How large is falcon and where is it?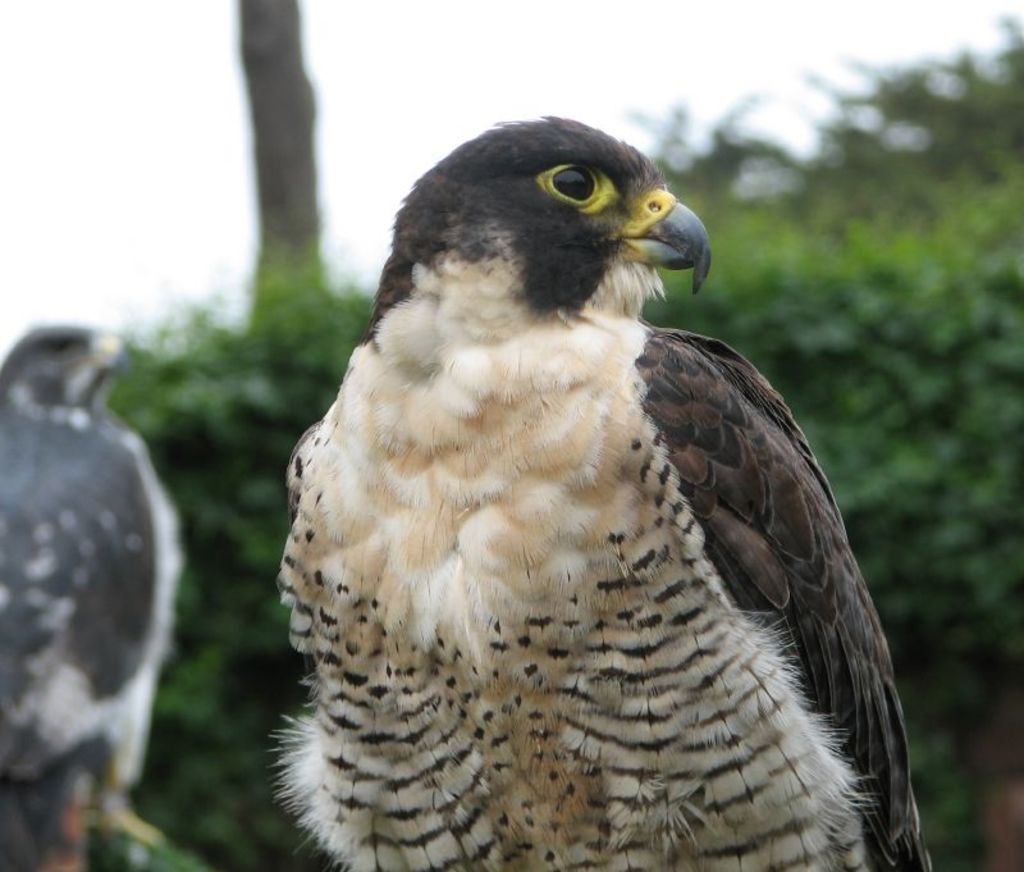
Bounding box: x1=269 y1=110 x2=929 y2=871.
